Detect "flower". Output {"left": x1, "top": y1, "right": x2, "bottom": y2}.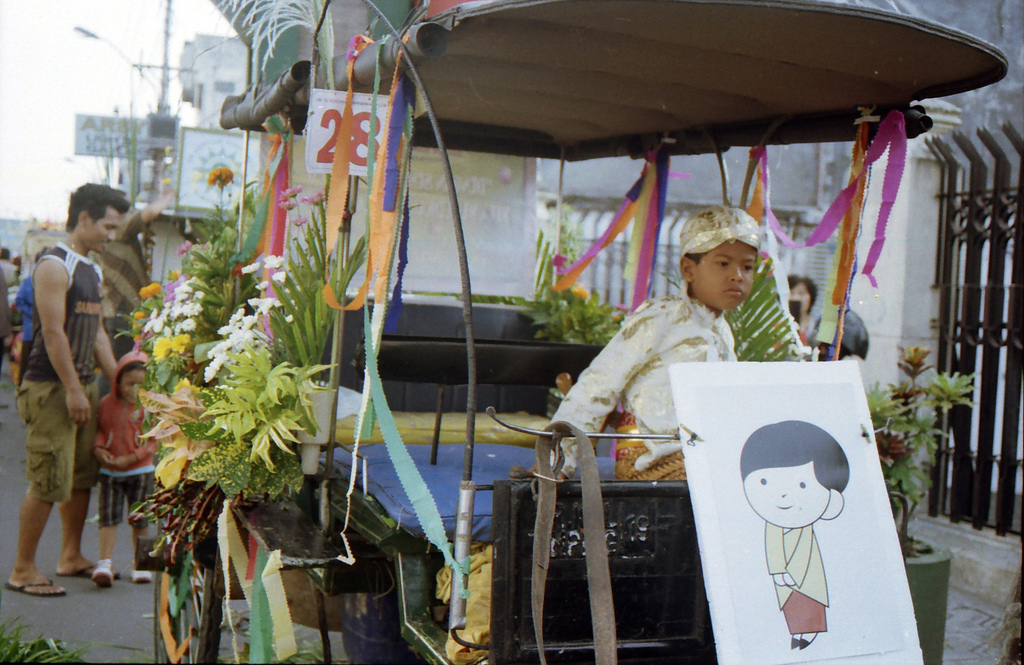
{"left": 268, "top": 270, "right": 285, "bottom": 280}.
